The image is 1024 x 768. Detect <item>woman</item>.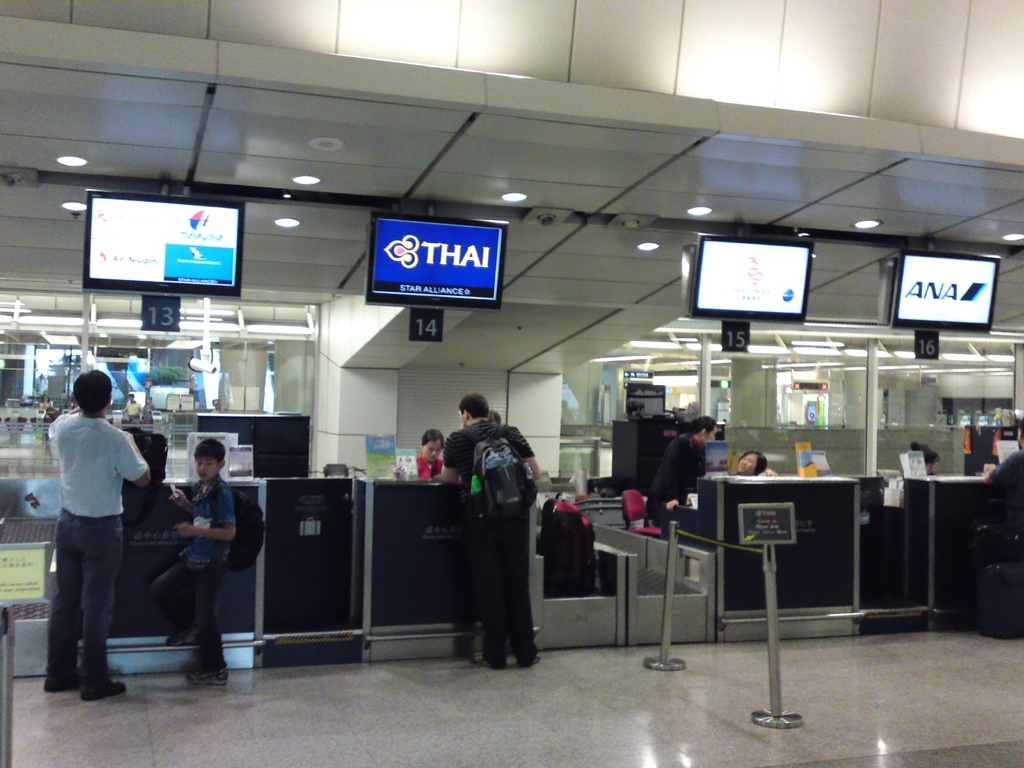
Detection: pyautogui.locateOnScreen(737, 451, 773, 472).
